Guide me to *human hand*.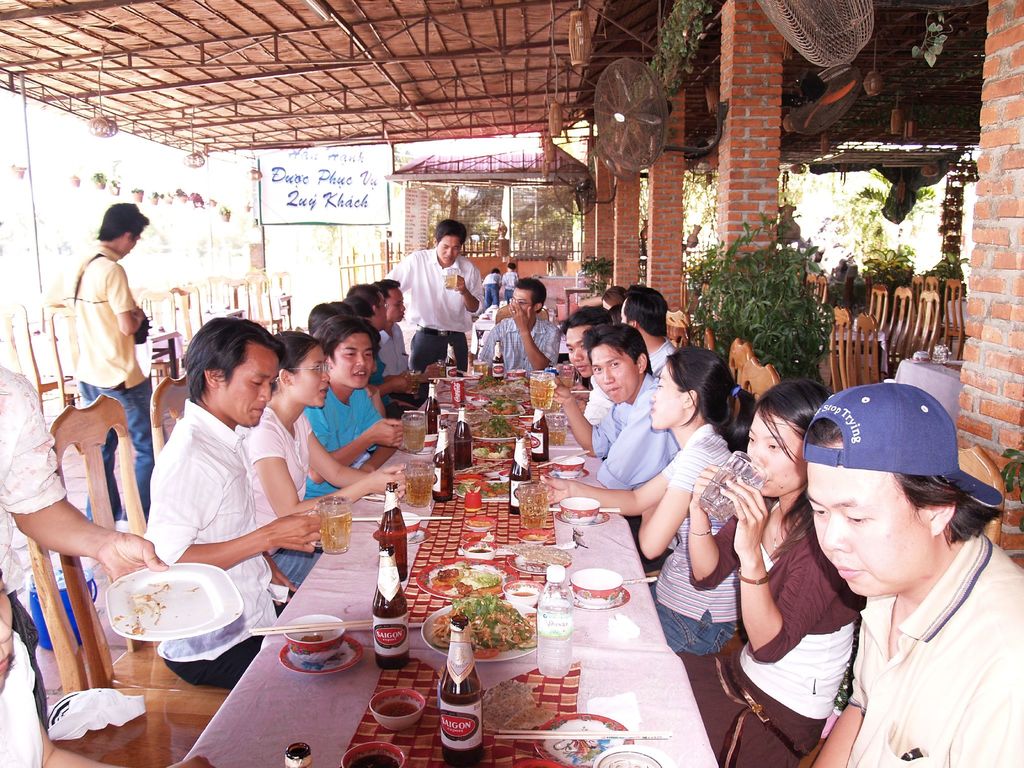
Guidance: x1=166 y1=753 x2=214 y2=767.
